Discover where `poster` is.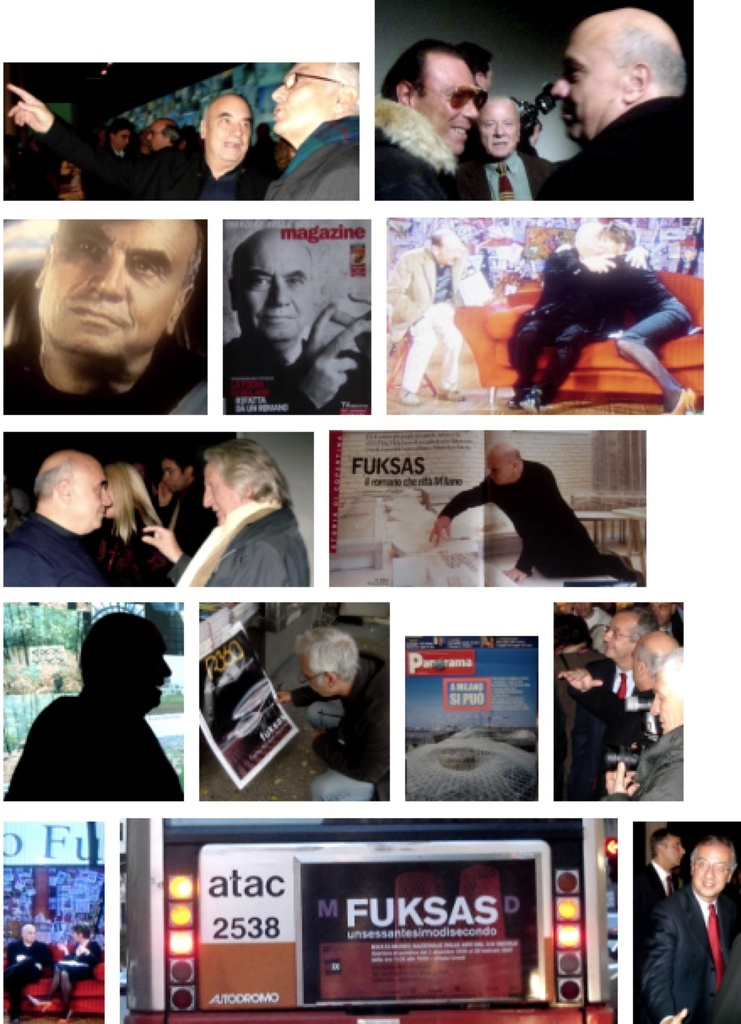
Discovered at <bbox>0, 601, 183, 800</bbox>.
